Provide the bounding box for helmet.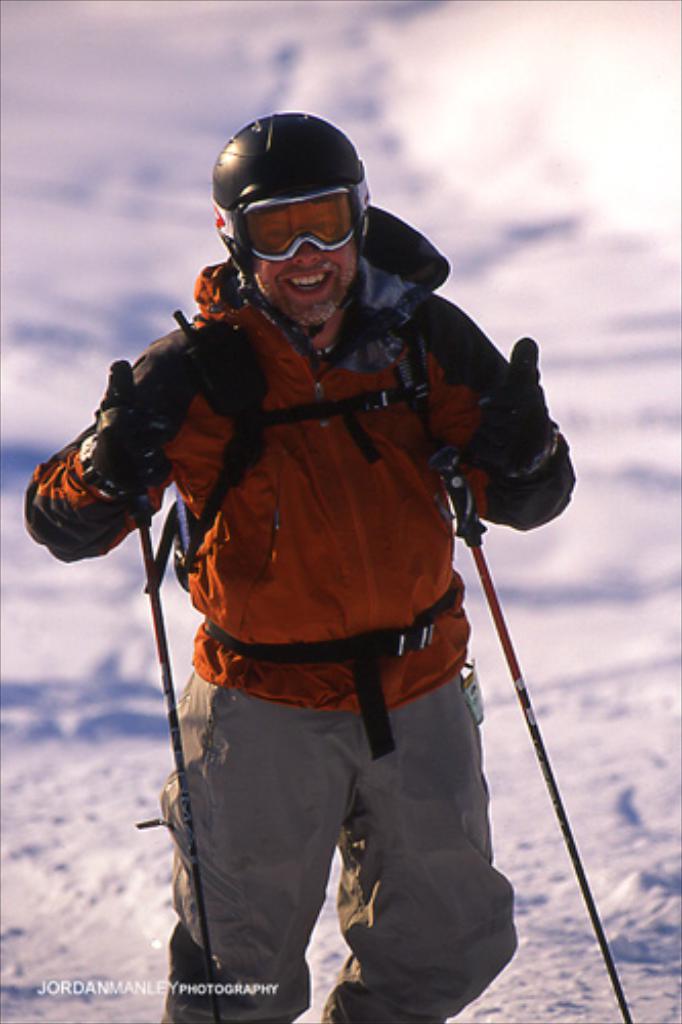
box=[207, 111, 379, 303].
